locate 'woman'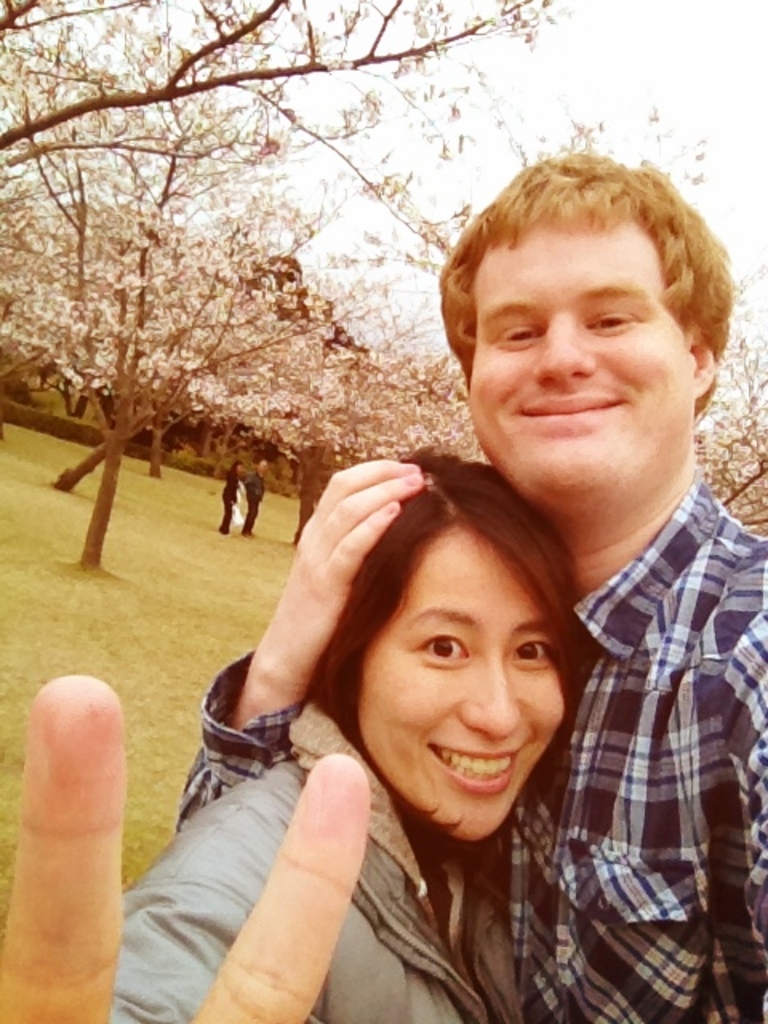
select_region(155, 358, 662, 1021)
